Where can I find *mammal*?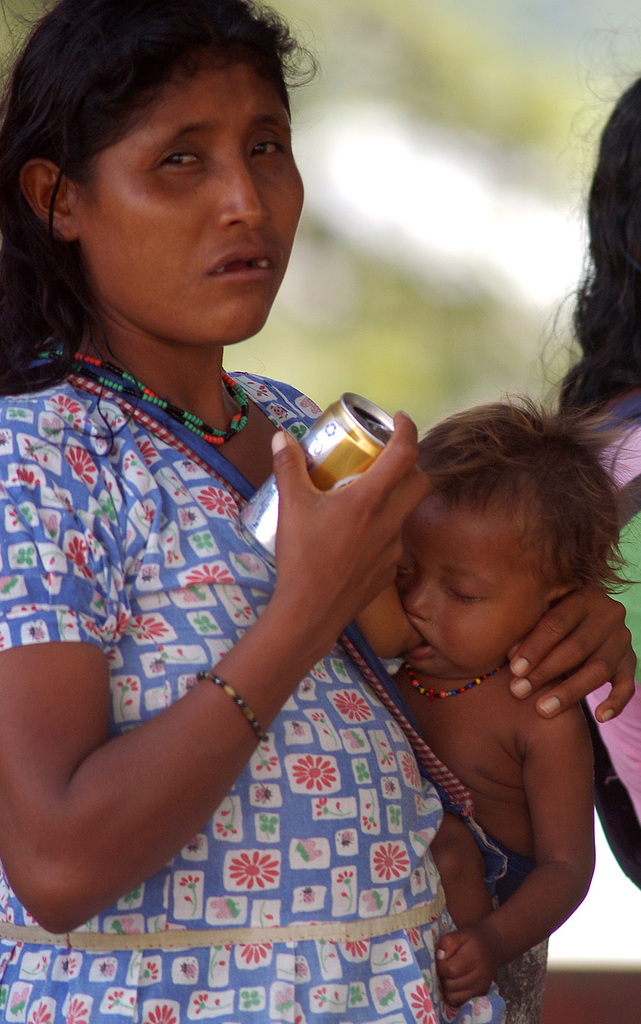
You can find it at <bbox>555, 61, 640, 877</bbox>.
